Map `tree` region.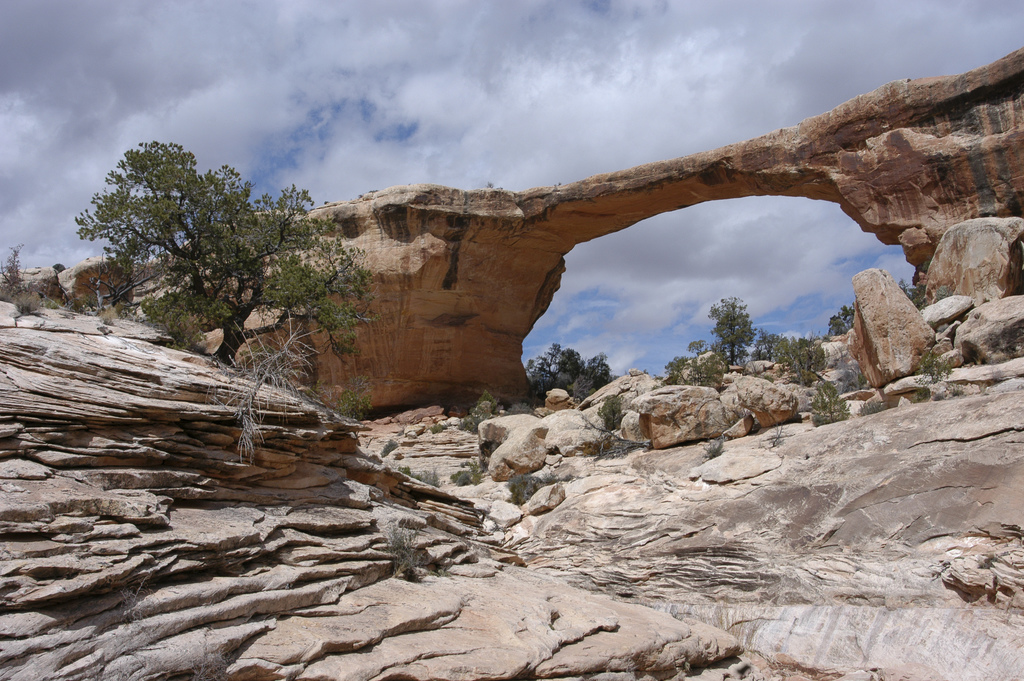
Mapped to 911 334 950 390.
